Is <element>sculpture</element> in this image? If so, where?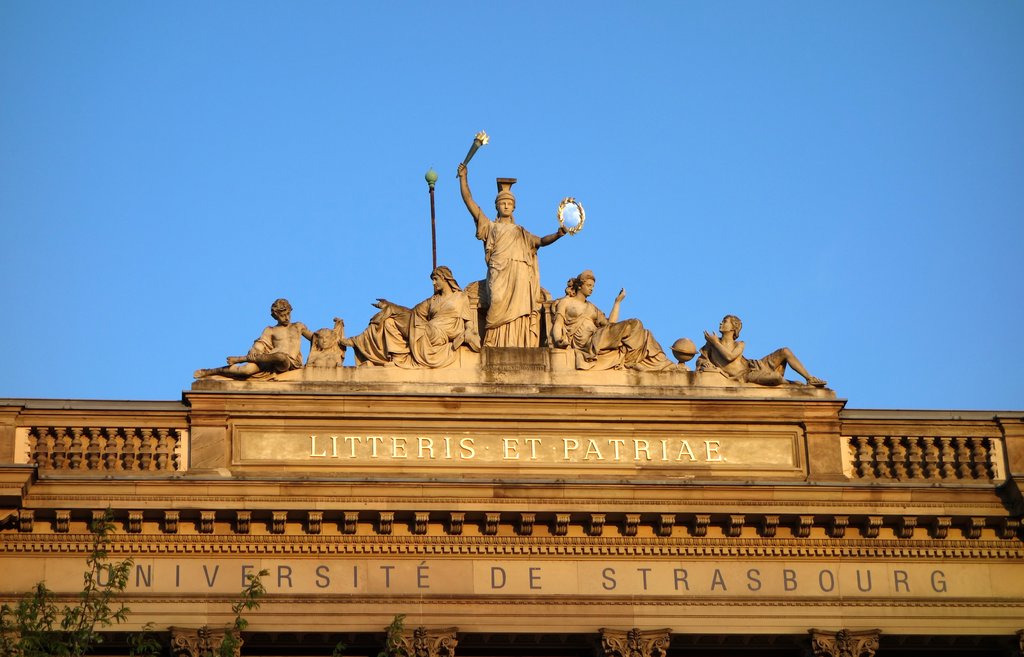
Yes, at rect(551, 265, 687, 371).
